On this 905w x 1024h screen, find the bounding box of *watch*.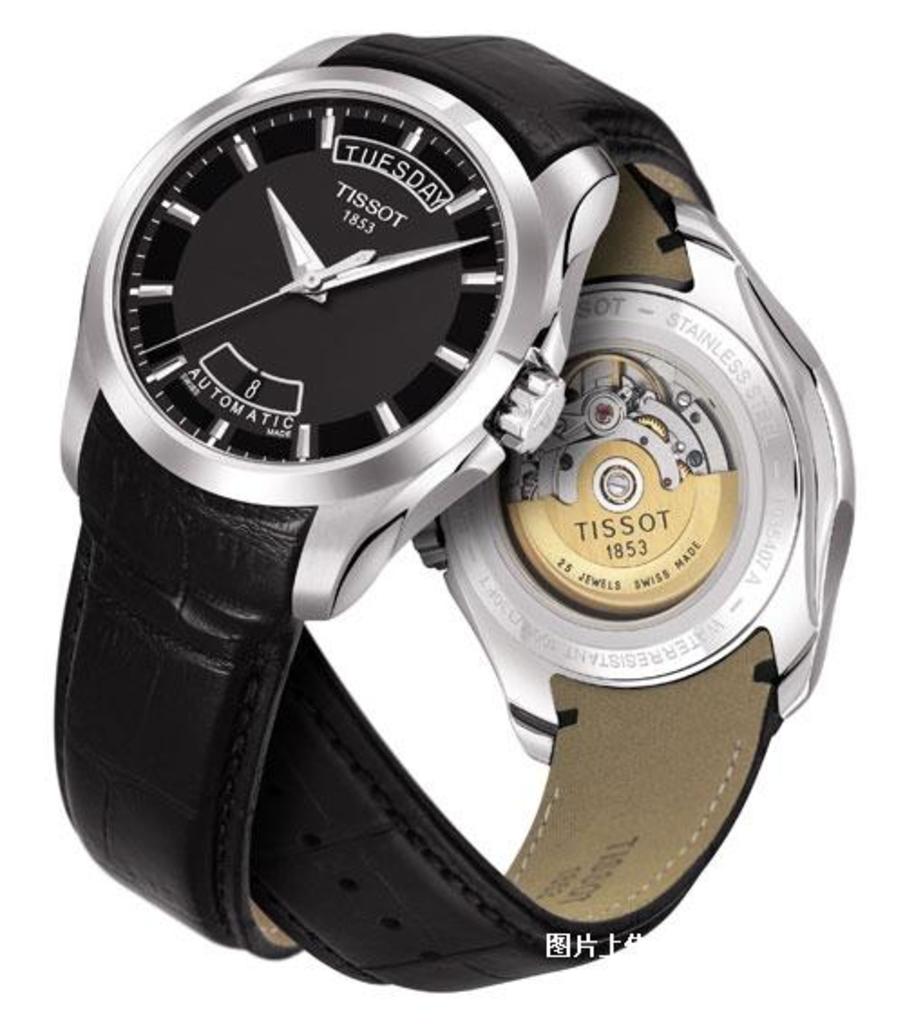
Bounding box: bbox=(244, 194, 851, 993).
